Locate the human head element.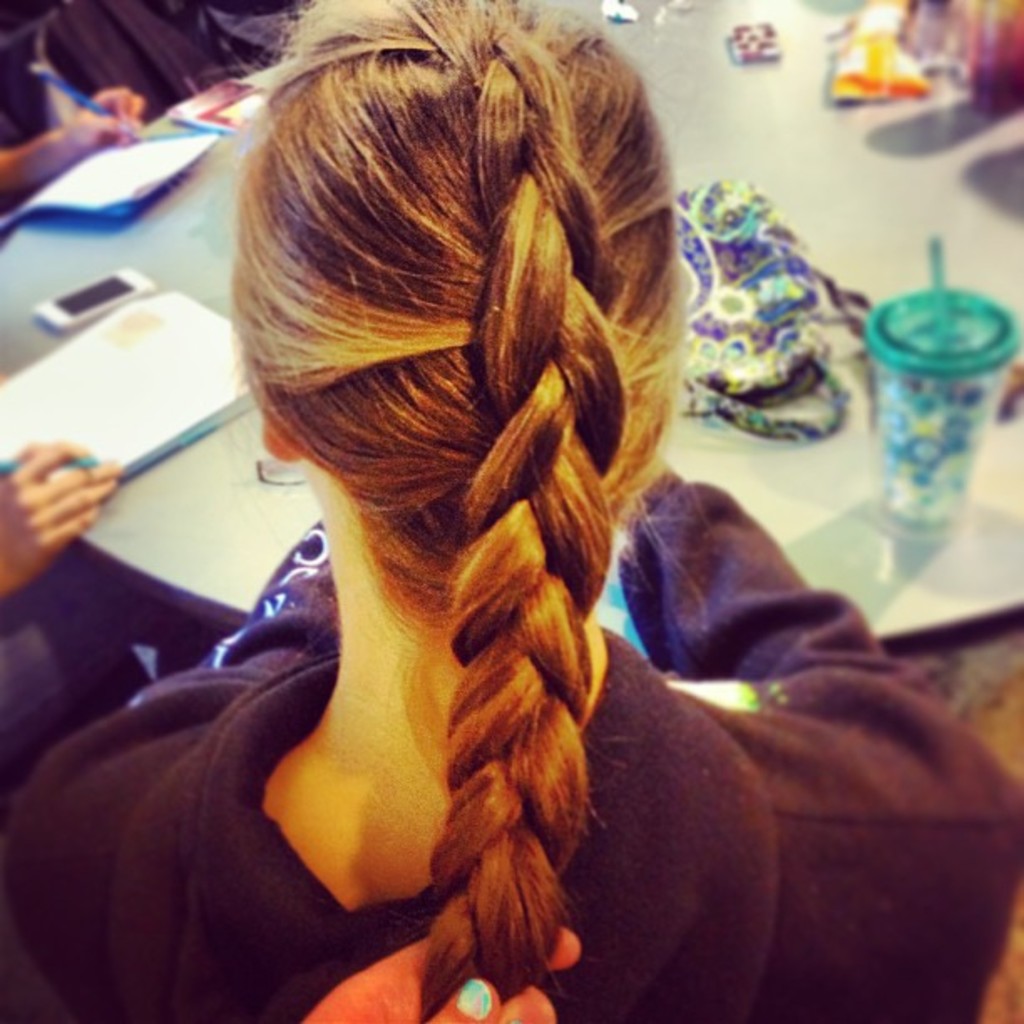
Element bbox: [214,0,684,599].
